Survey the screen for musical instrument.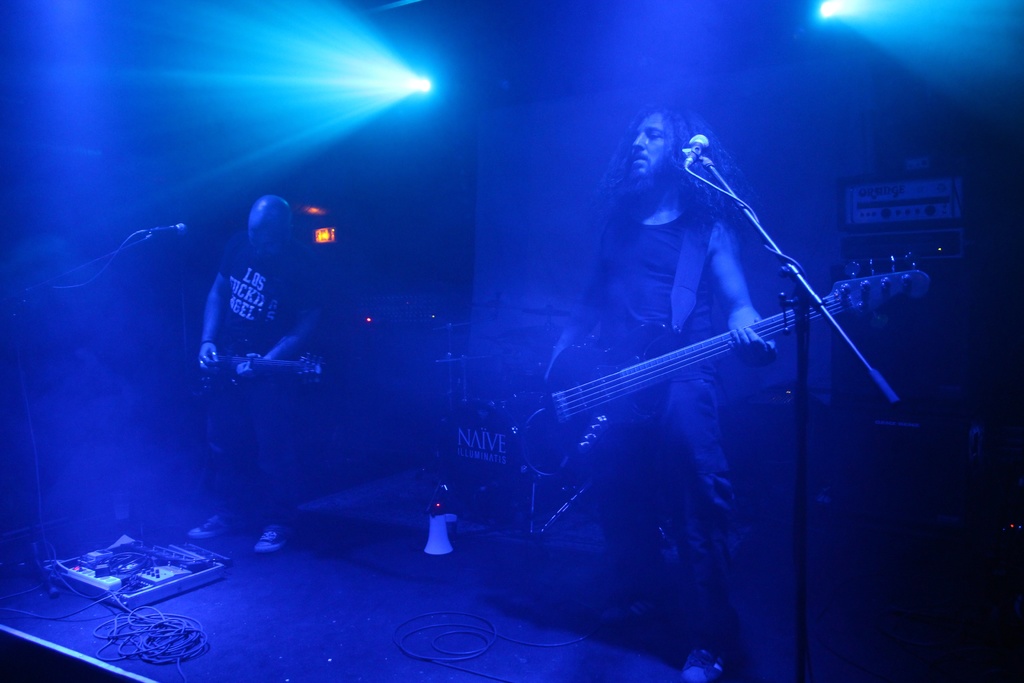
Survey found: detection(188, 333, 334, 413).
